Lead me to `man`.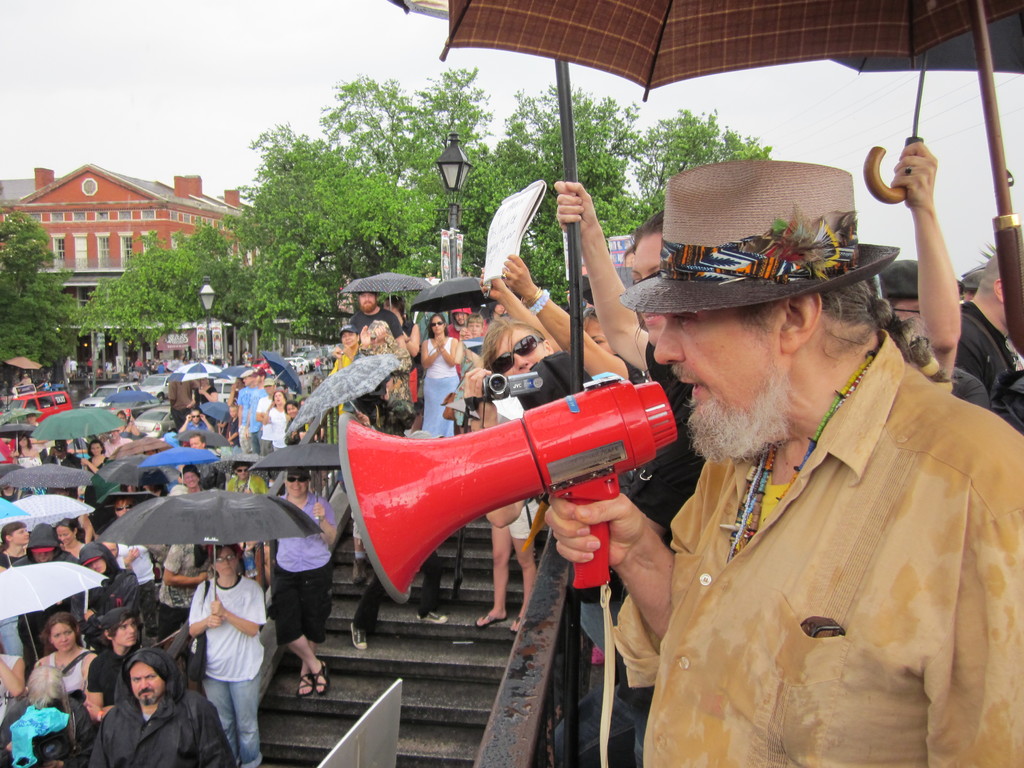
Lead to [left=935, top=248, right=1012, bottom=396].
